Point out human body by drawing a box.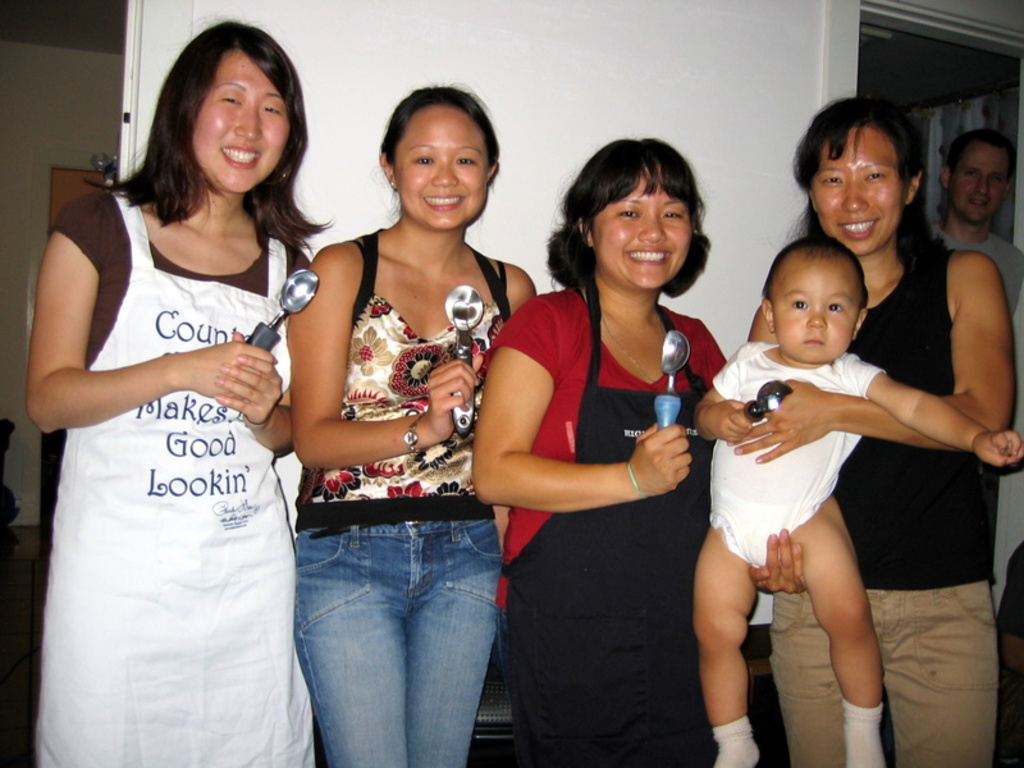
bbox=[928, 125, 1015, 758].
